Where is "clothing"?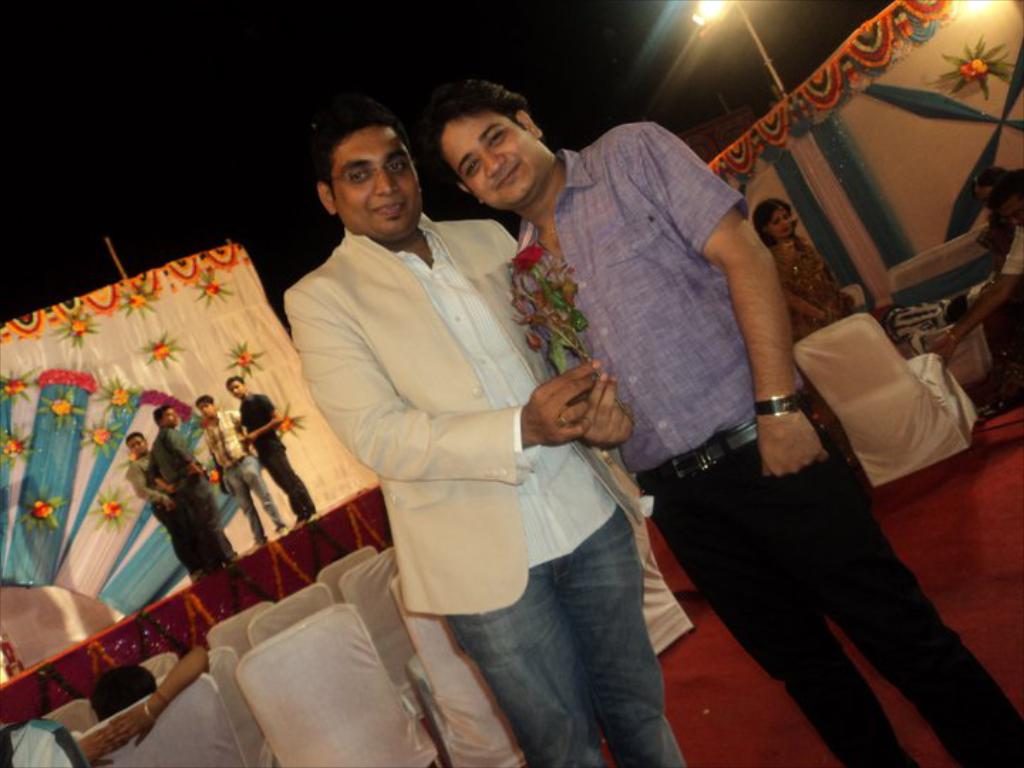
bbox=(284, 174, 631, 694).
